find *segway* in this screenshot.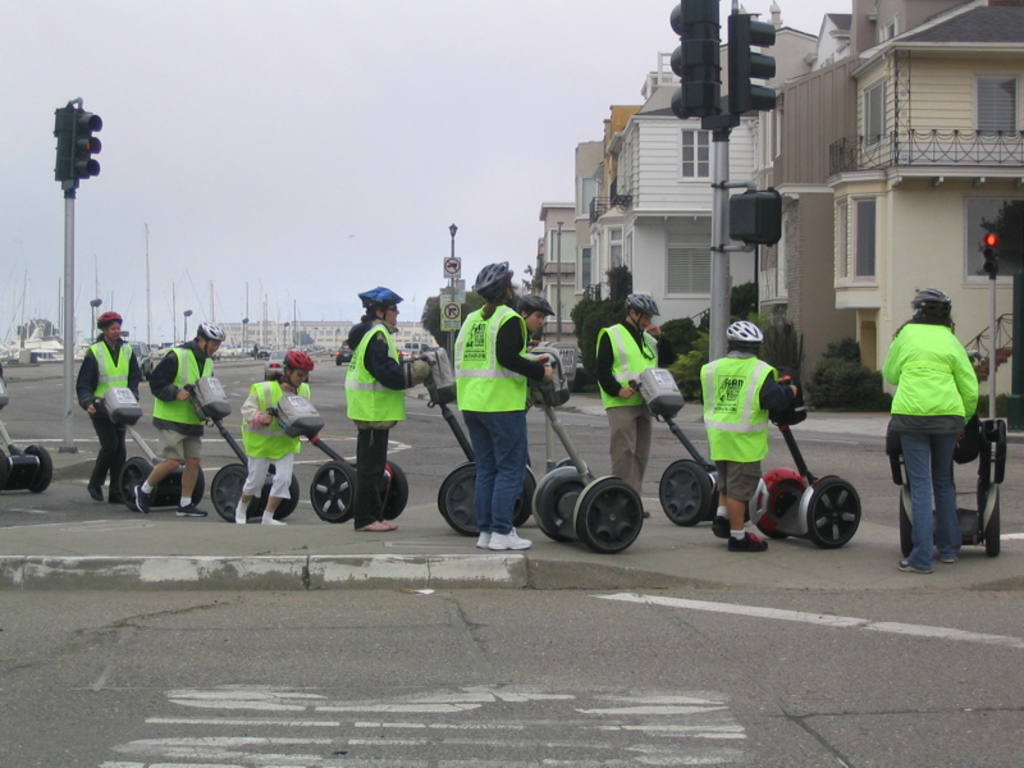
The bounding box for *segway* is box=[622, 367, 718, 534].
